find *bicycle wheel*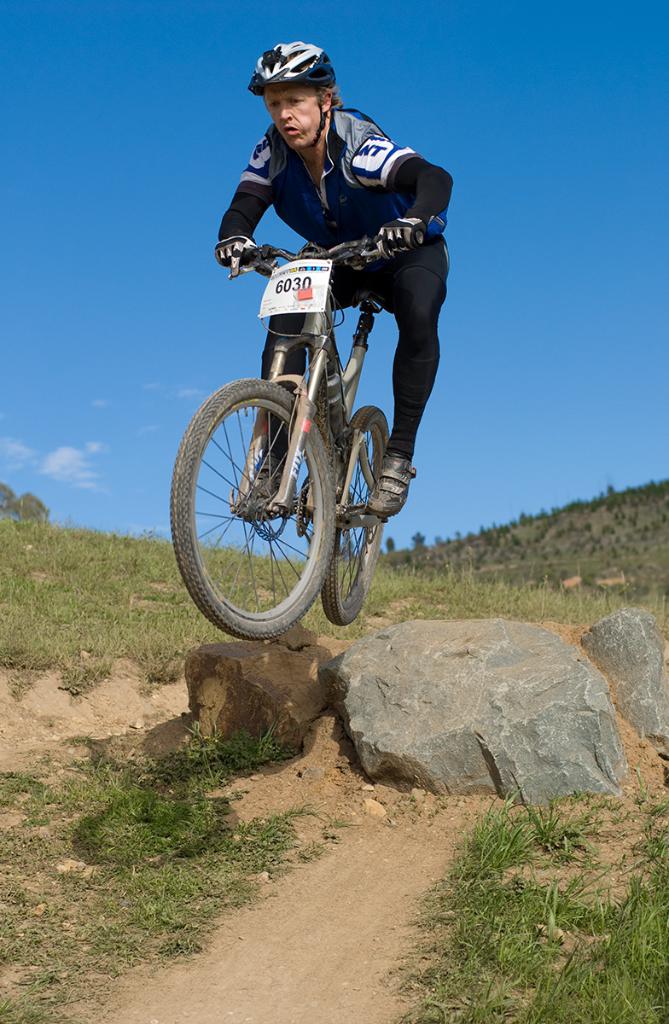
(317, 403, 392, 629)
